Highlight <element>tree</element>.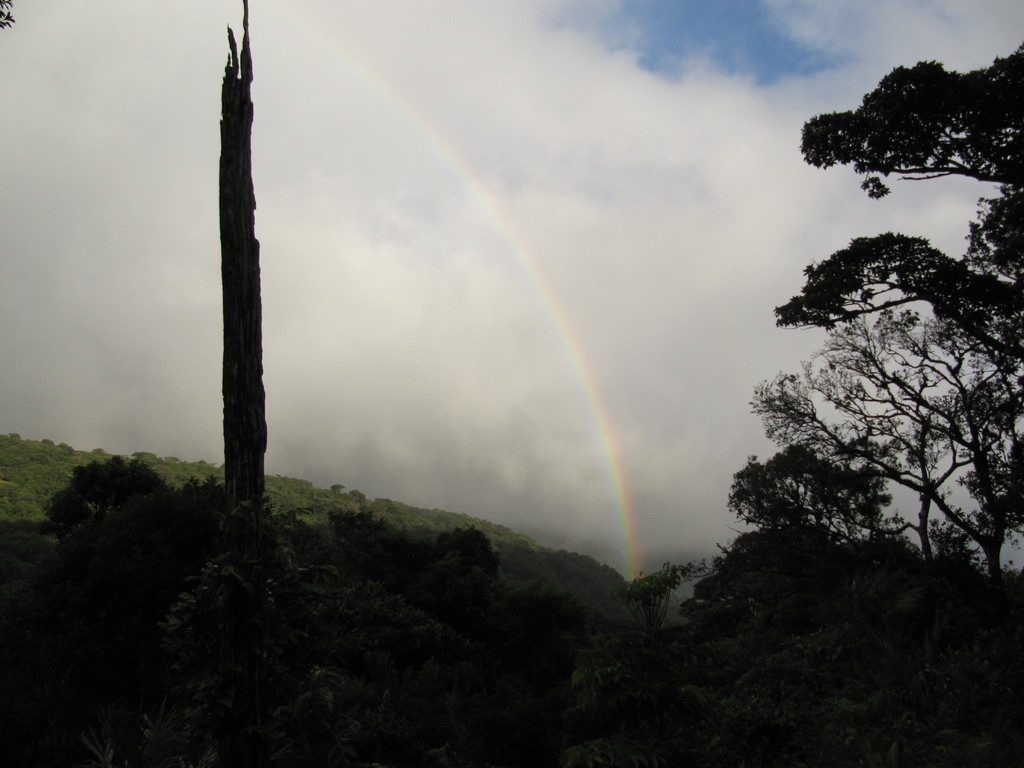
Highlighted region: 732, 132, 1011, 640.
